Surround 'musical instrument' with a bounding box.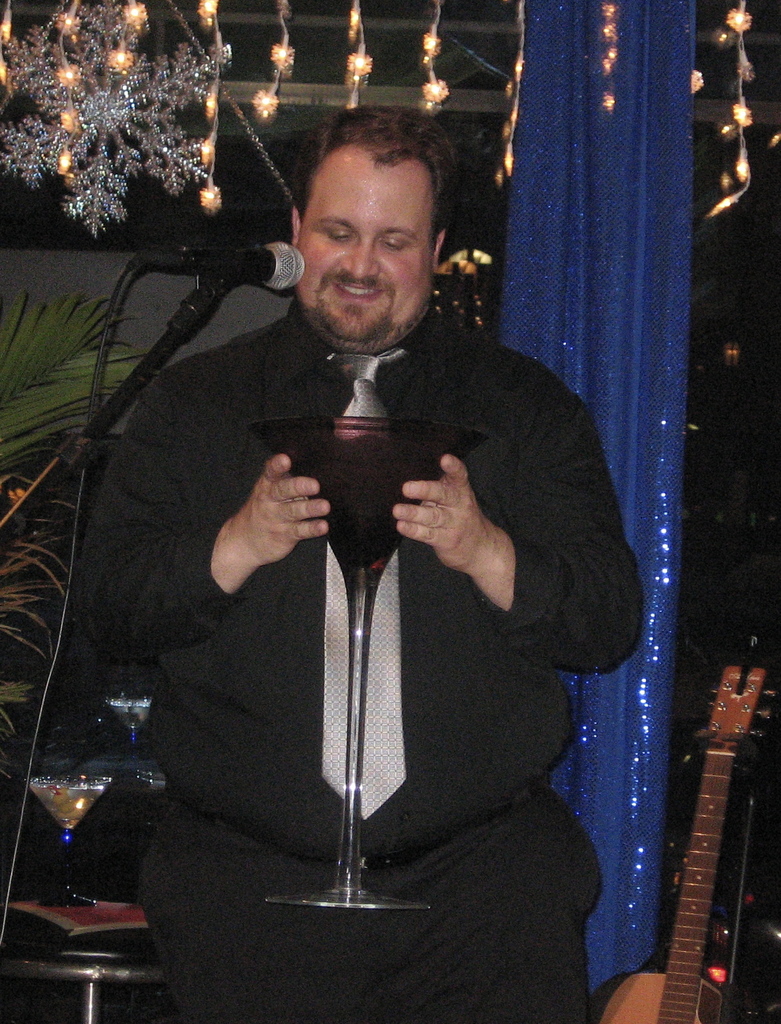
{"x1": 630, "y1": 633, "x2": 777, "y2": 997}.
